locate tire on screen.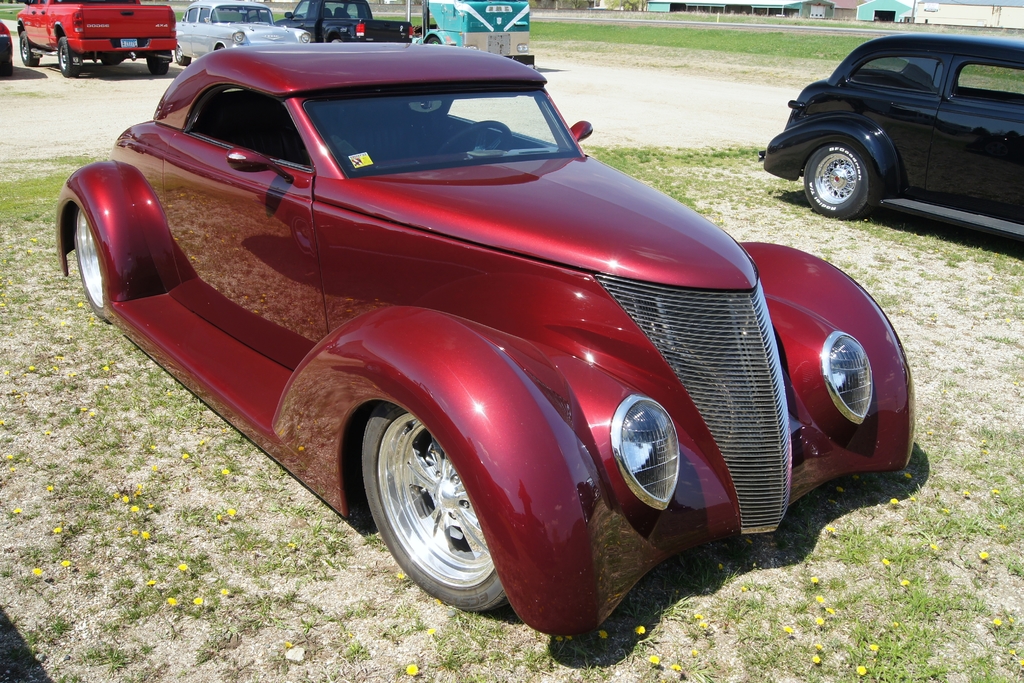
On screen at (x1=218, y1=42, x2=225, y2=49).
